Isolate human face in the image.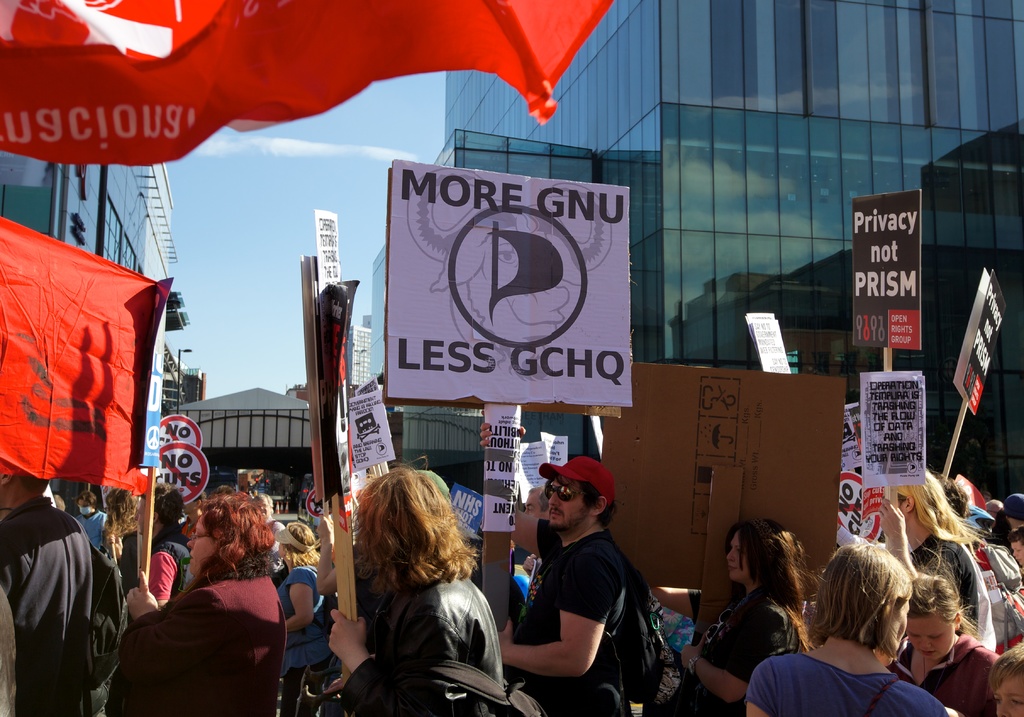
Isolated region: <region>133, 498, 145, 533</region>.
